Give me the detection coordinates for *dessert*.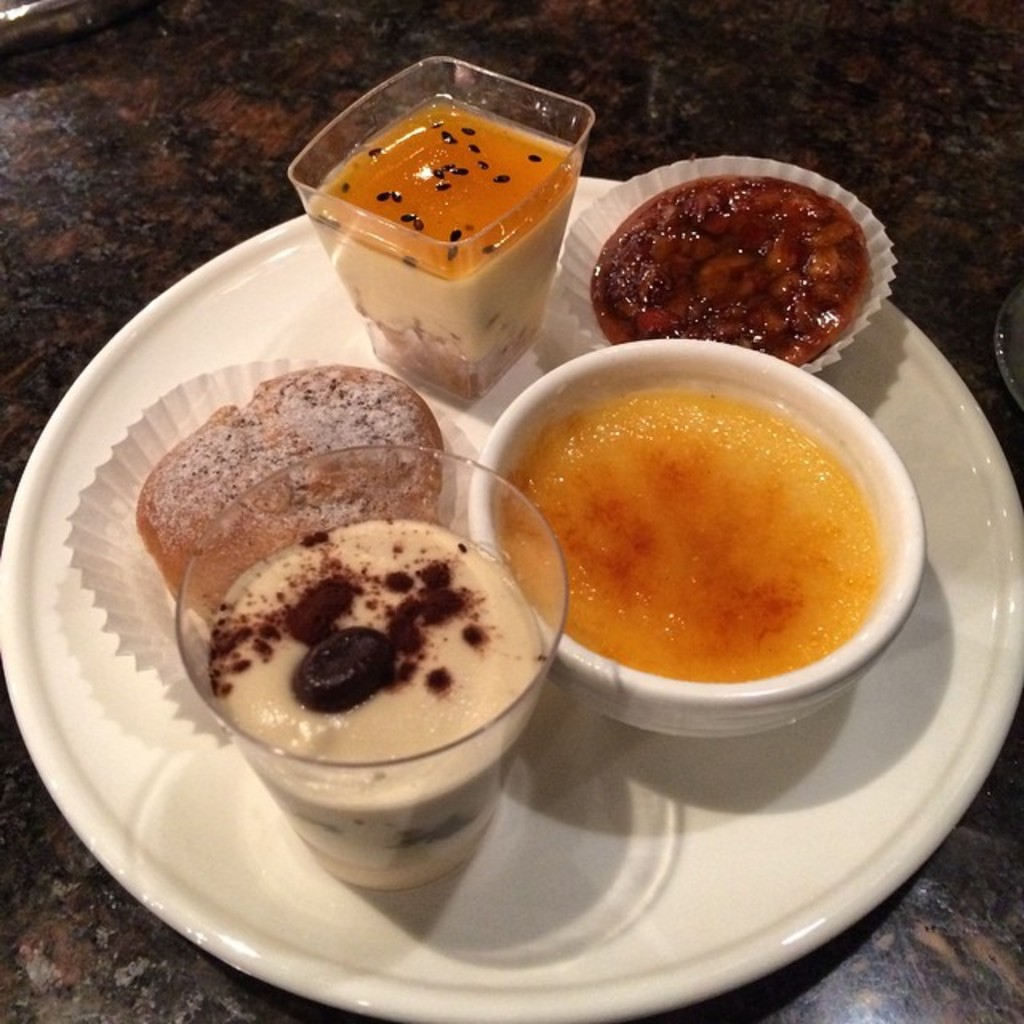
bbox=(482, 386, 878, 710).
